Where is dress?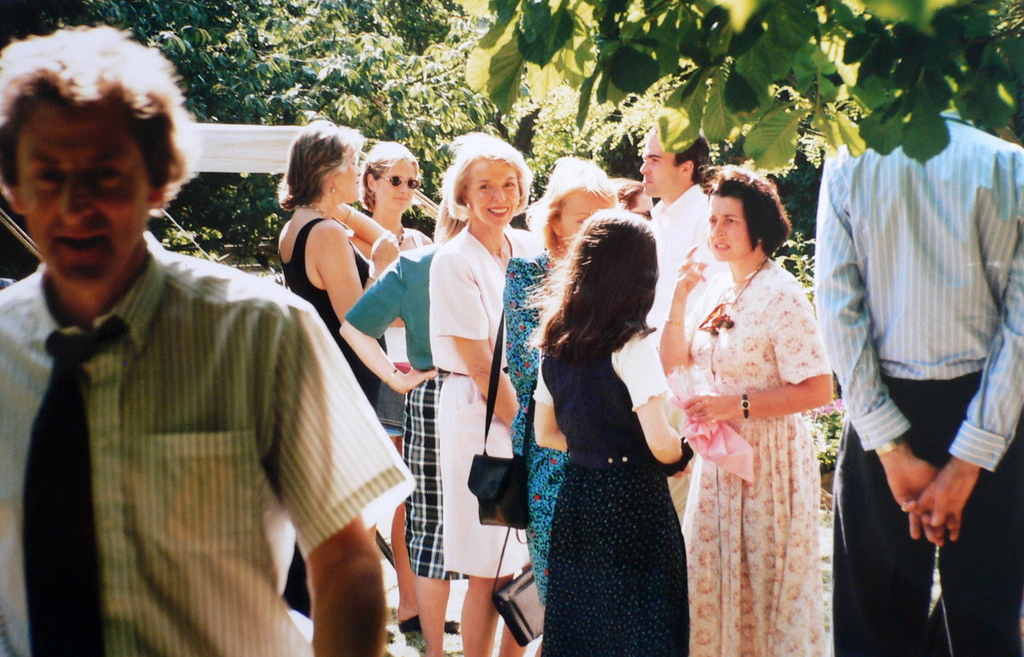
pyautogui.locateOnScreen(429, 234, 543, 574).
